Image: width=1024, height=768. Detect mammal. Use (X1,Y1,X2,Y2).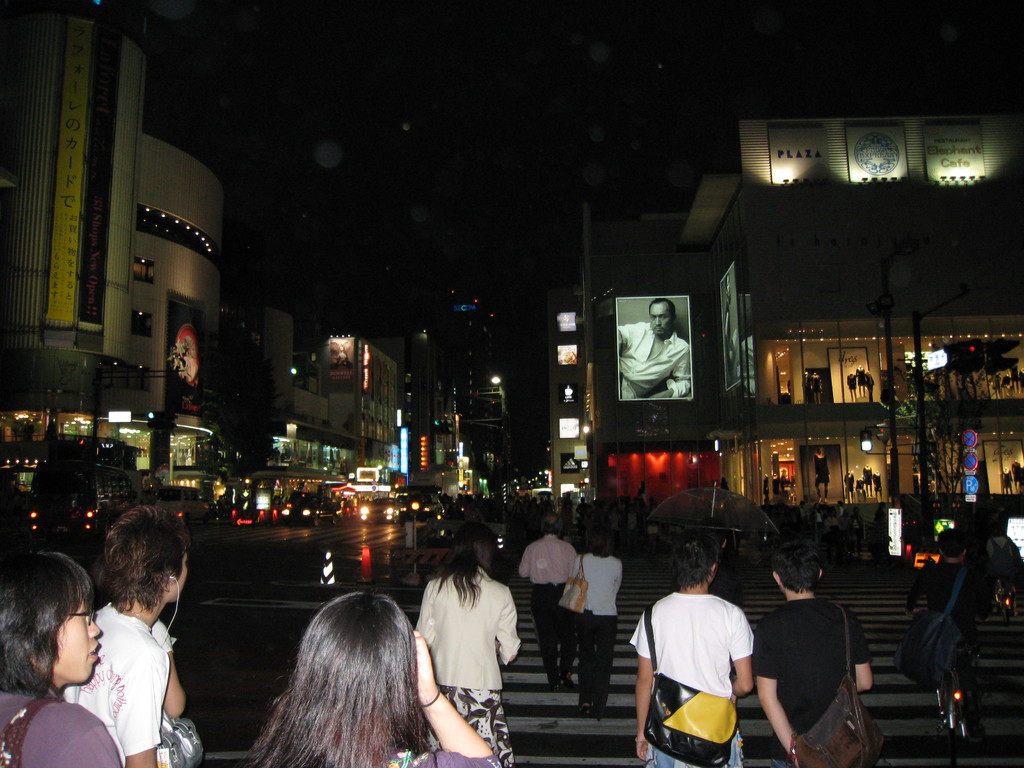
(0,549,123,767).
